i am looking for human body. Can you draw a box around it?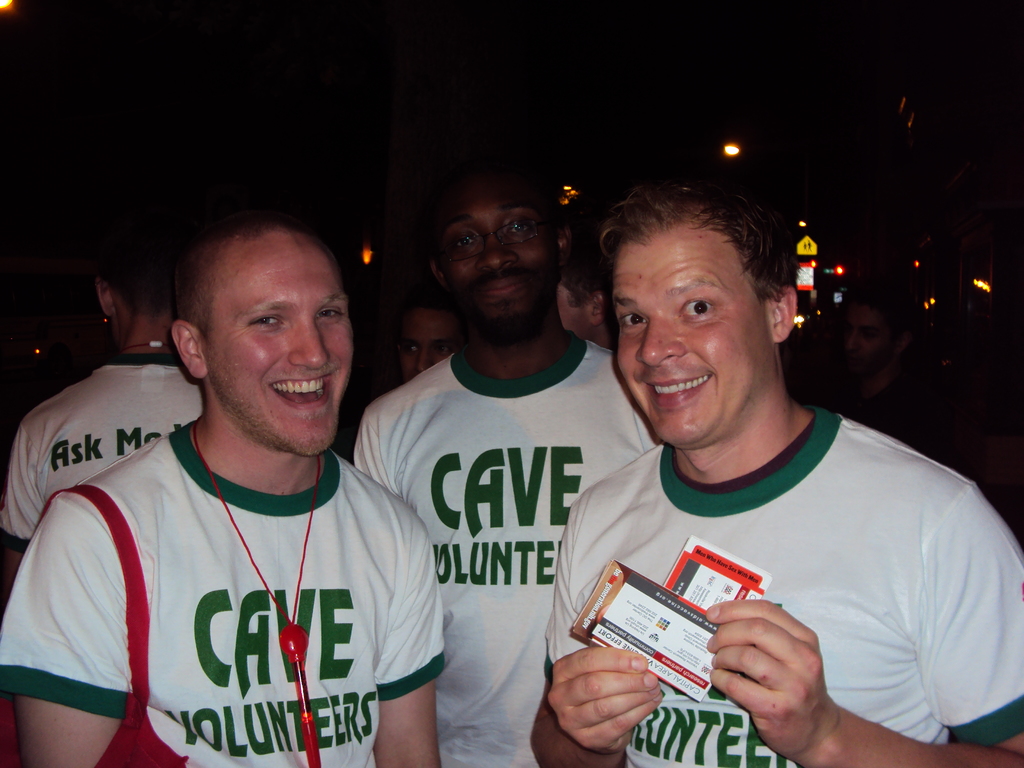
Sure, the bounding box is [left=348, top=324, right=664, bottom=767].
